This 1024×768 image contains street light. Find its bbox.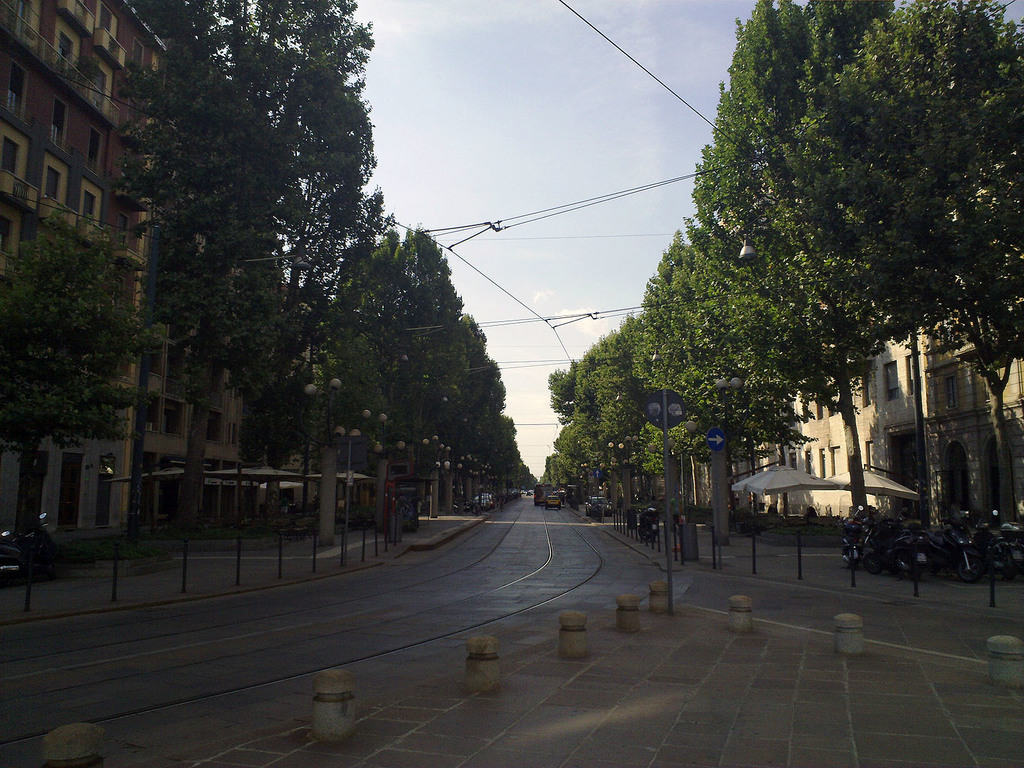
detection(364, 406, 390, 443).
